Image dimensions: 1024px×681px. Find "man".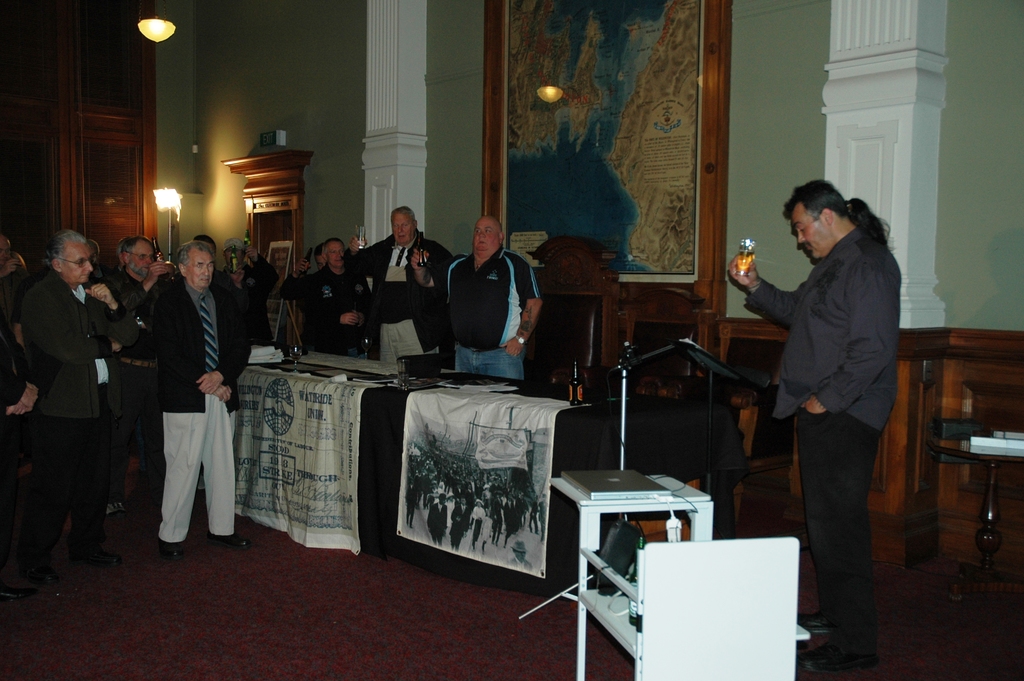
[left=221, top=235, right=280, bottom=344].
